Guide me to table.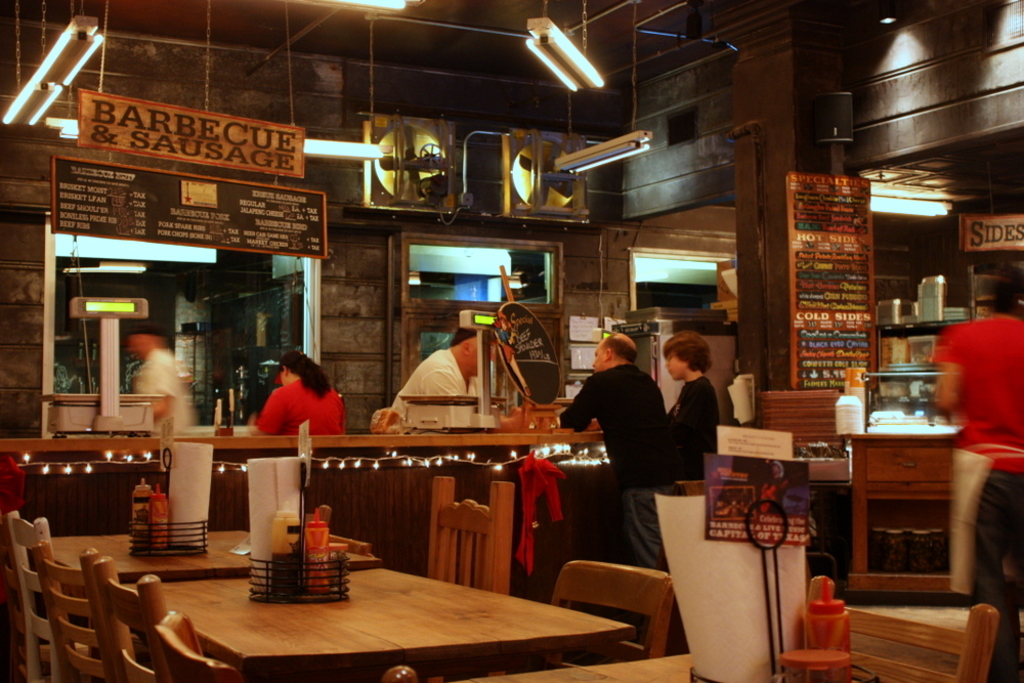
Guidance: (x1=69, y1=518, x2=651, y2=682).
